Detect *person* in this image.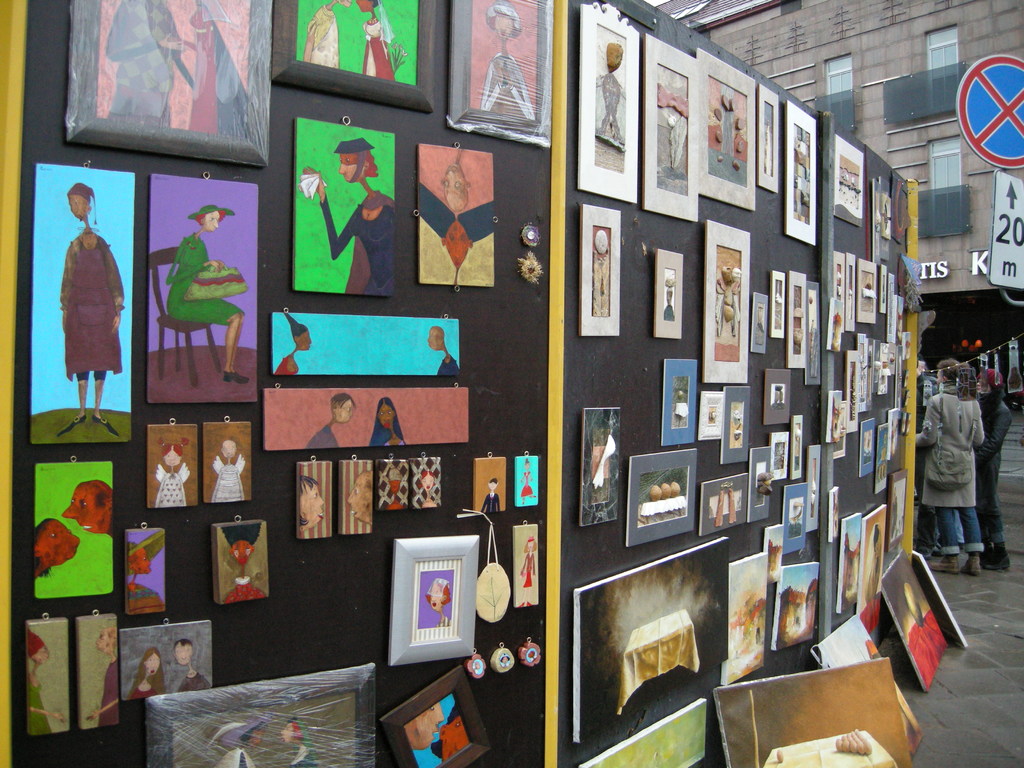
Detection: bbox=(479, 479, 500, 512).
